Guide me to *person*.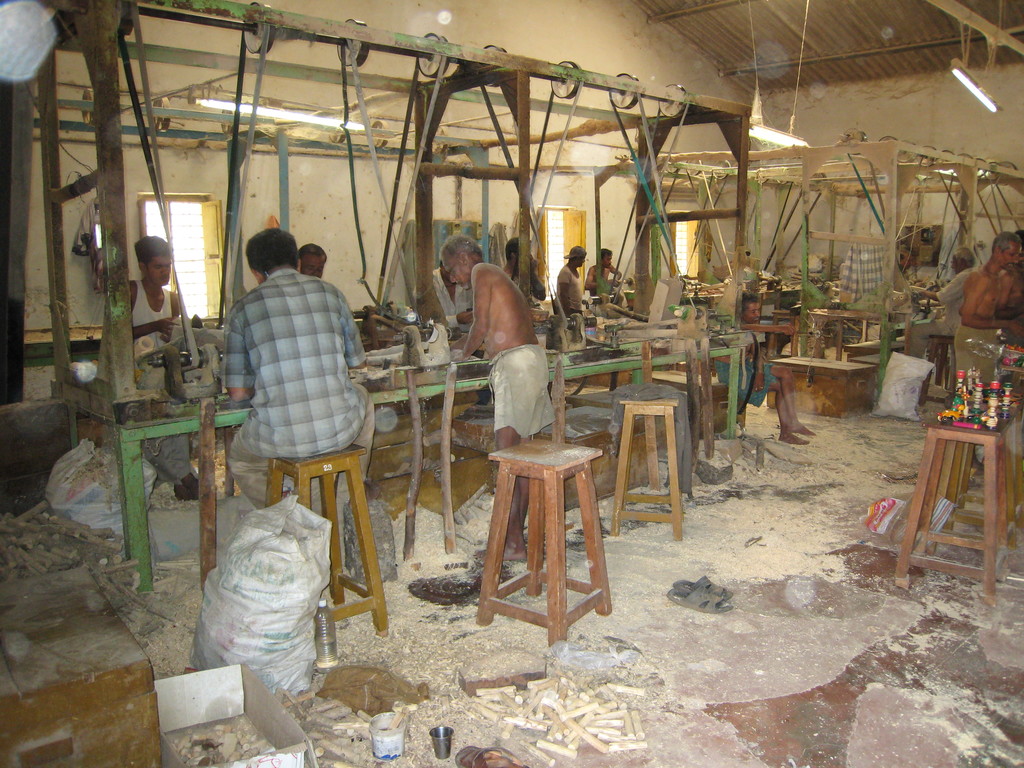
Guidance: rect(580, 248, 620, 298).
